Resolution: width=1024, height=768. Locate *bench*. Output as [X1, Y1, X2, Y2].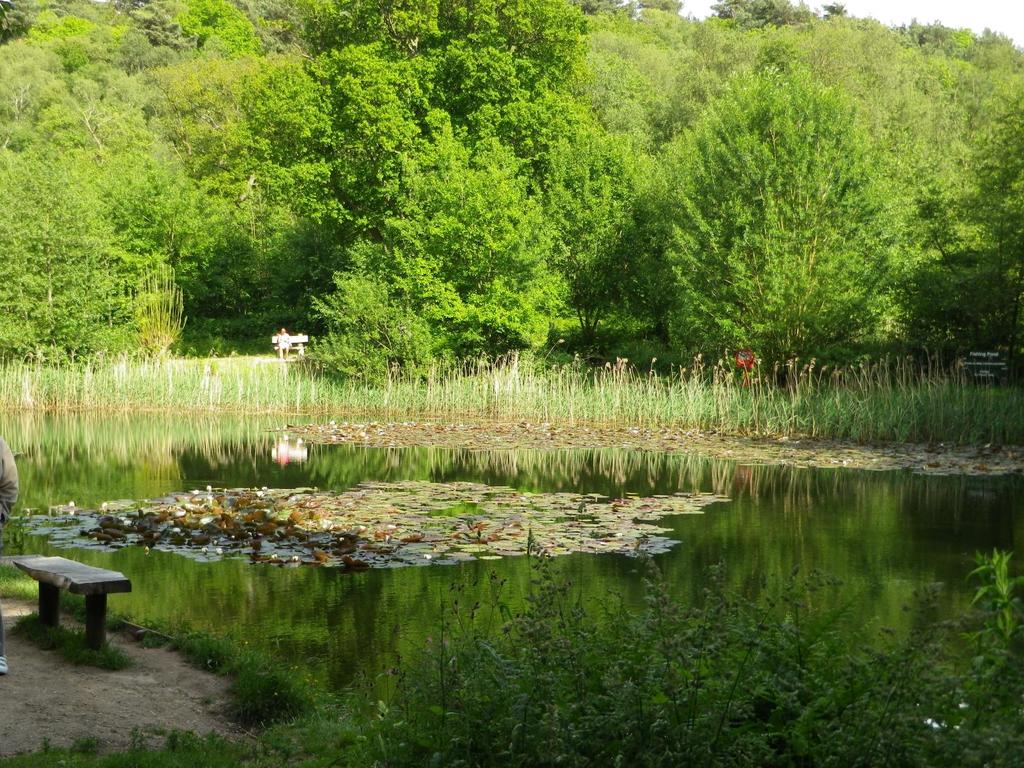
[1, 545, 126, 658].
